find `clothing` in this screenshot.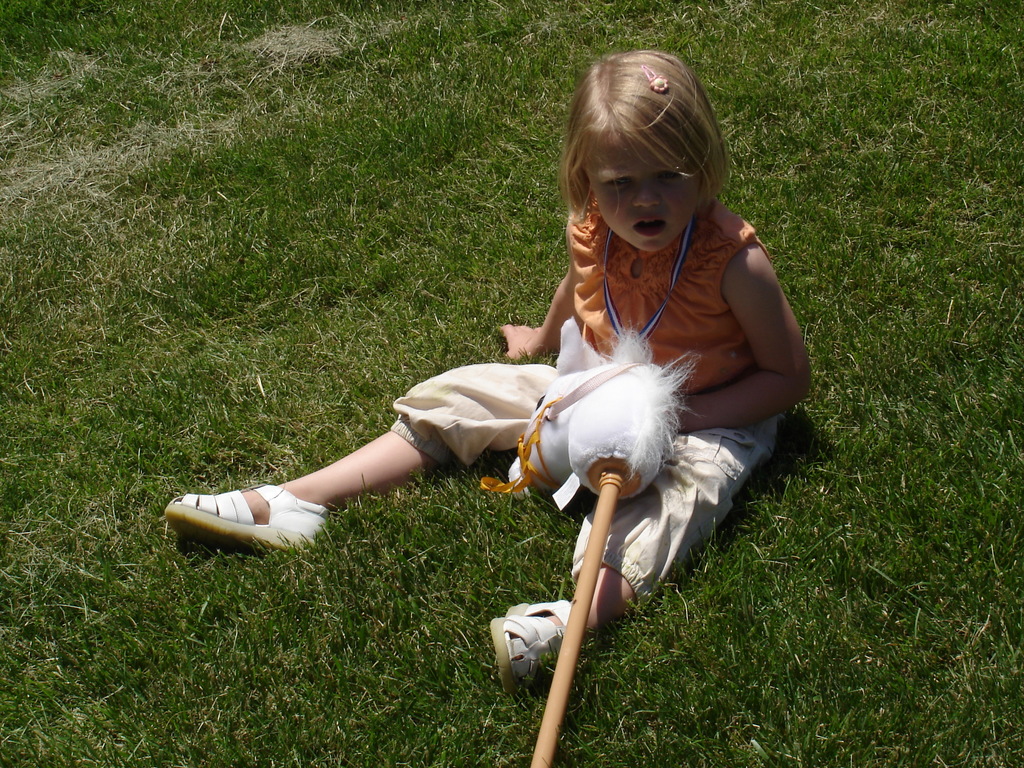
The bounding box for `clothing` is <box>388,184,776,604</box>.
